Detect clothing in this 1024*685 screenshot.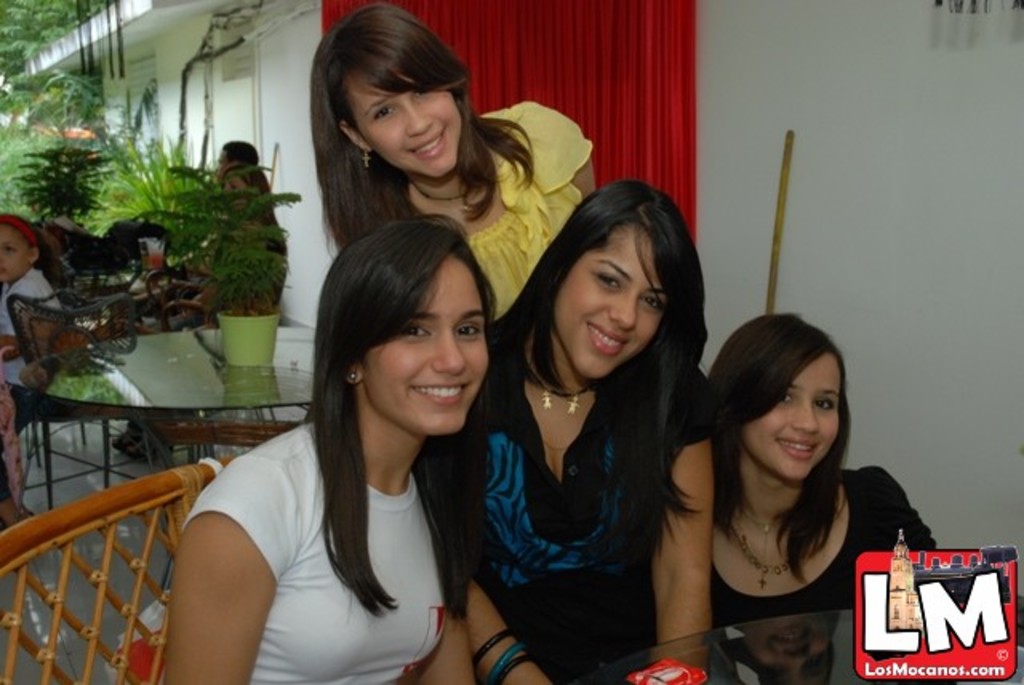
Detection: 181 419 446 683.
